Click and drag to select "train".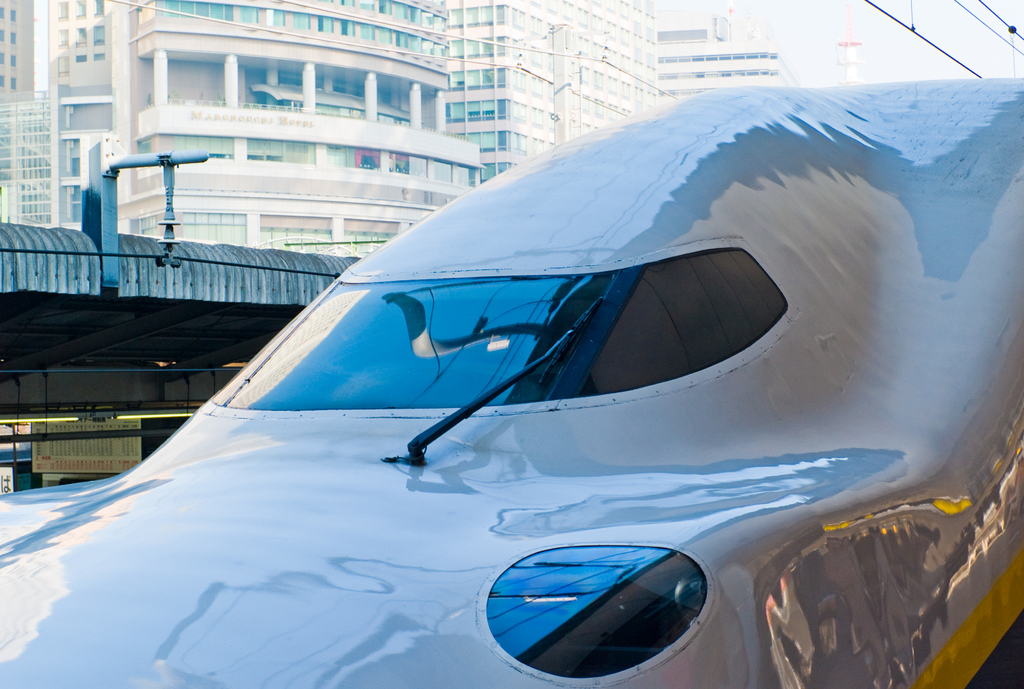
Selection: [left=0, top=72, right=1023, bottom=688].
